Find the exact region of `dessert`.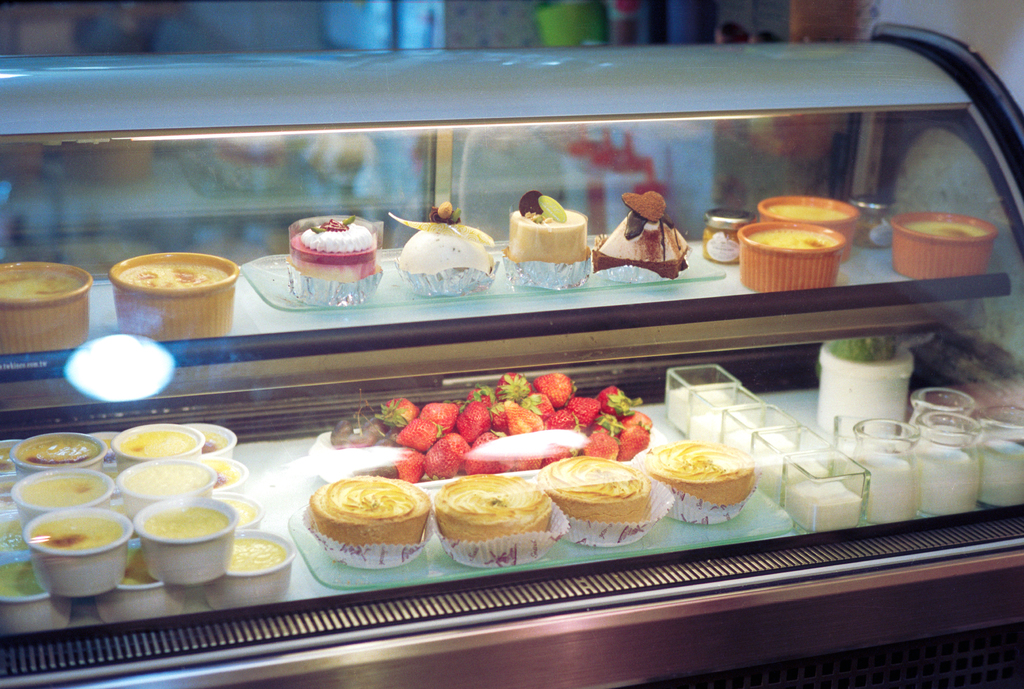
Exact region: detection(646, 442, 755, 511).
